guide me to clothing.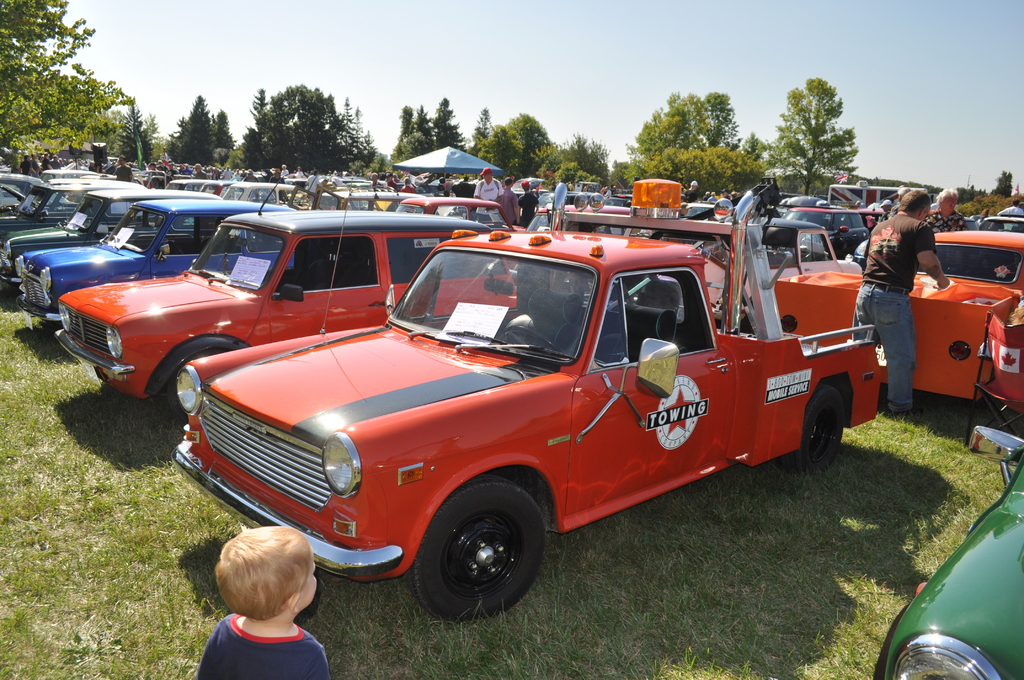
Guidance: 924:209:968:262.
